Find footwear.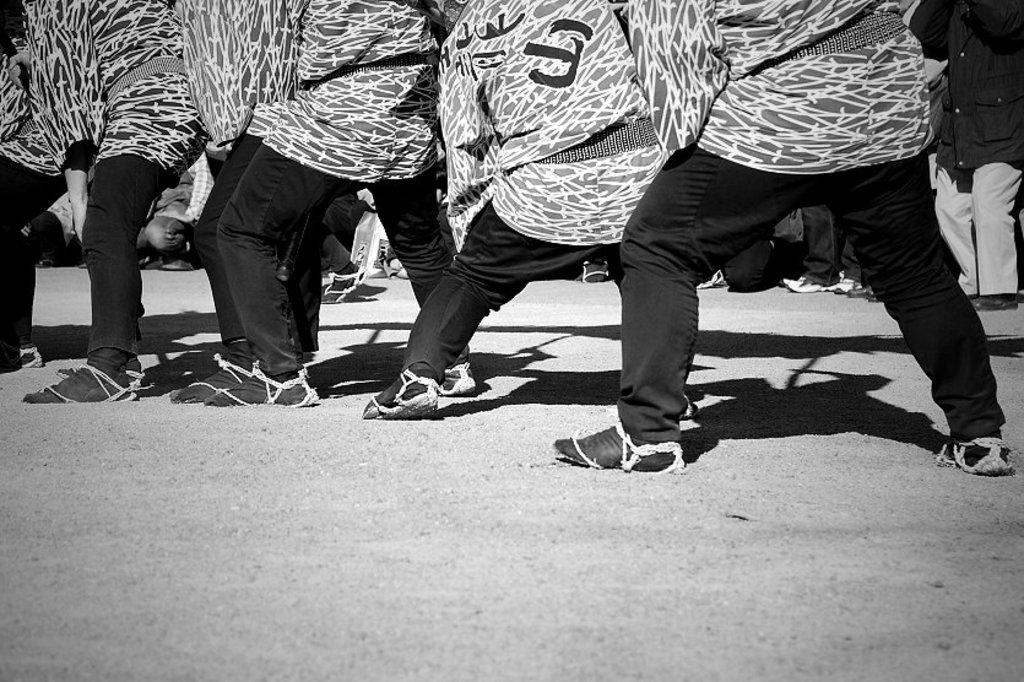
364:368:439:420.
